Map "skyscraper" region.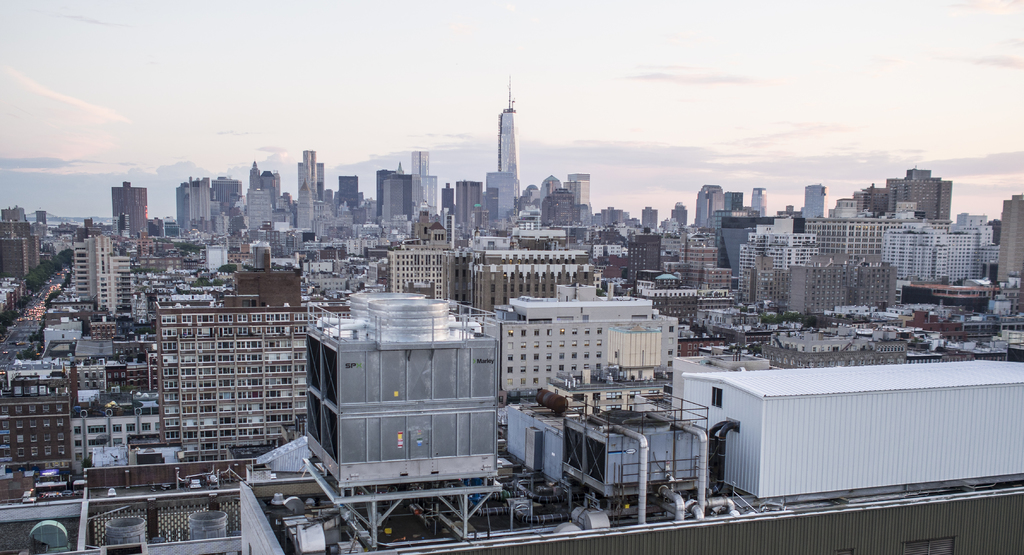
Mapped to {"x1": 457, "y1": 227, "x2": 634, "y2": 329}.
